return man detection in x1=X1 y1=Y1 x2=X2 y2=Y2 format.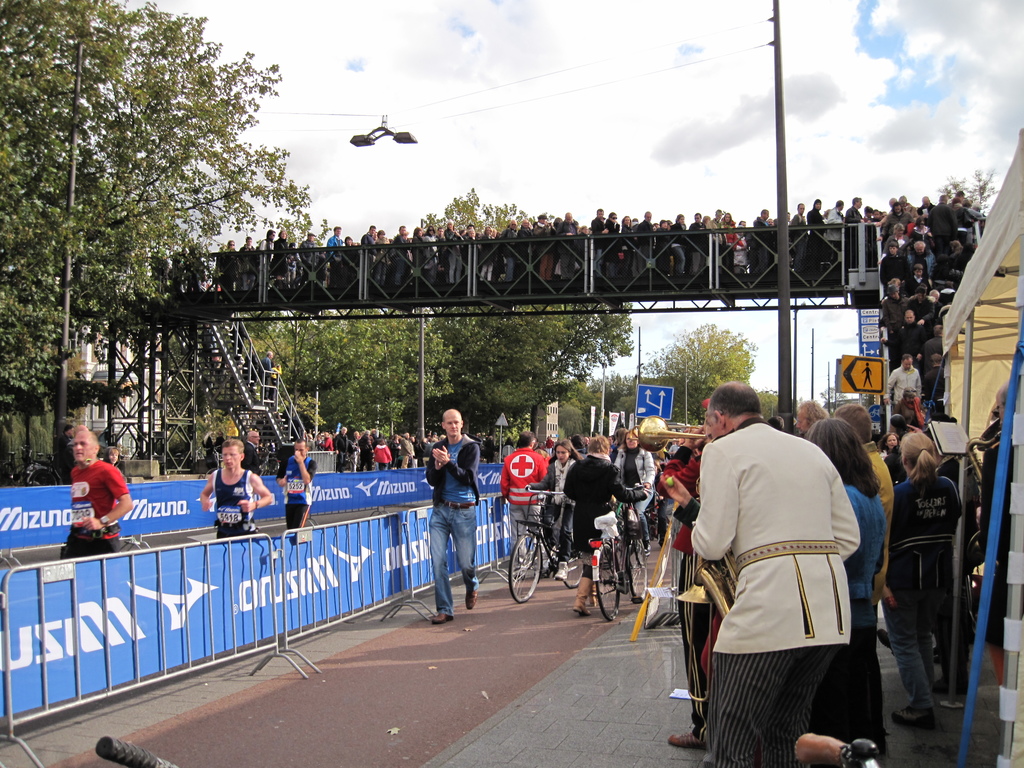
x1=634 y1=204 x2=655 y2=273.
